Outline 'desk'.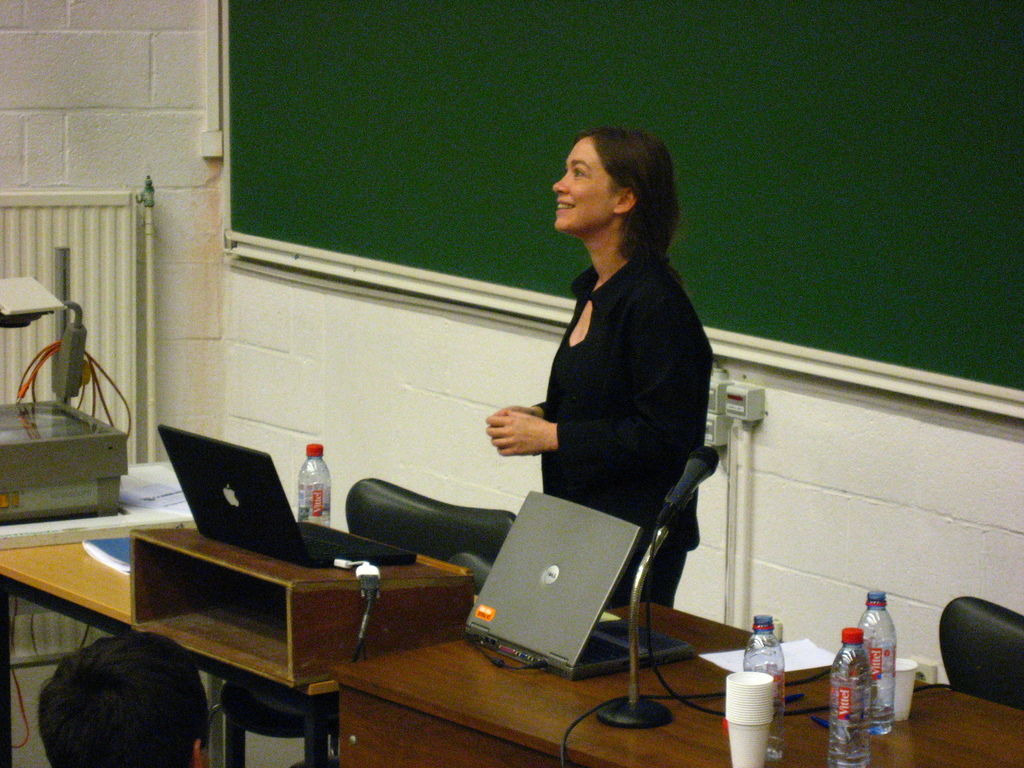
Outline: (0,520,475,767).
